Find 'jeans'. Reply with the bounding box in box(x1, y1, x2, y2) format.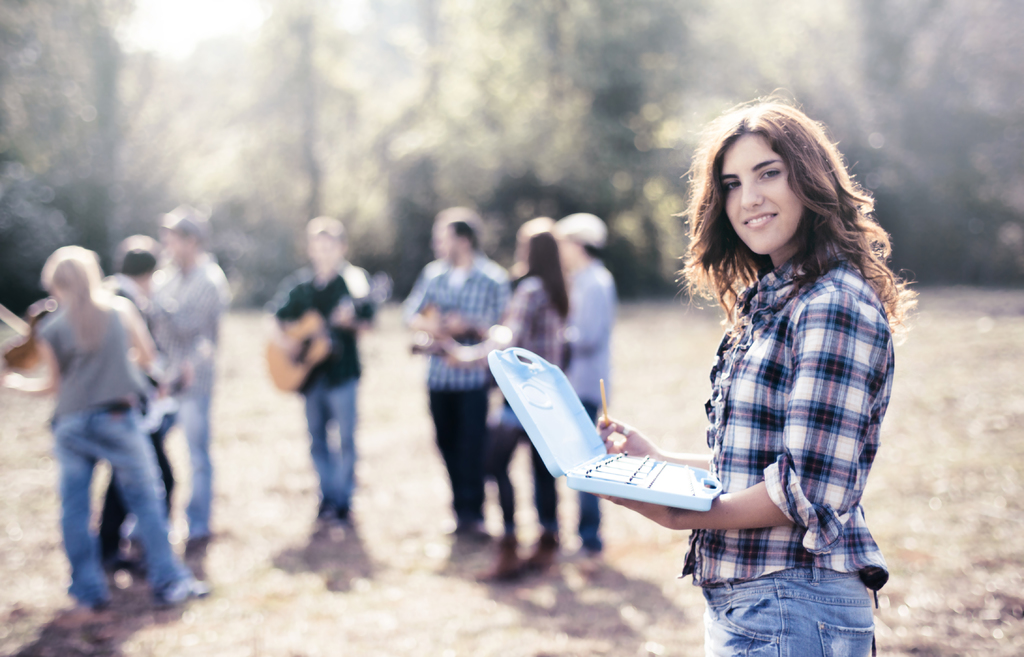
box(696, 570, 874, 656).
